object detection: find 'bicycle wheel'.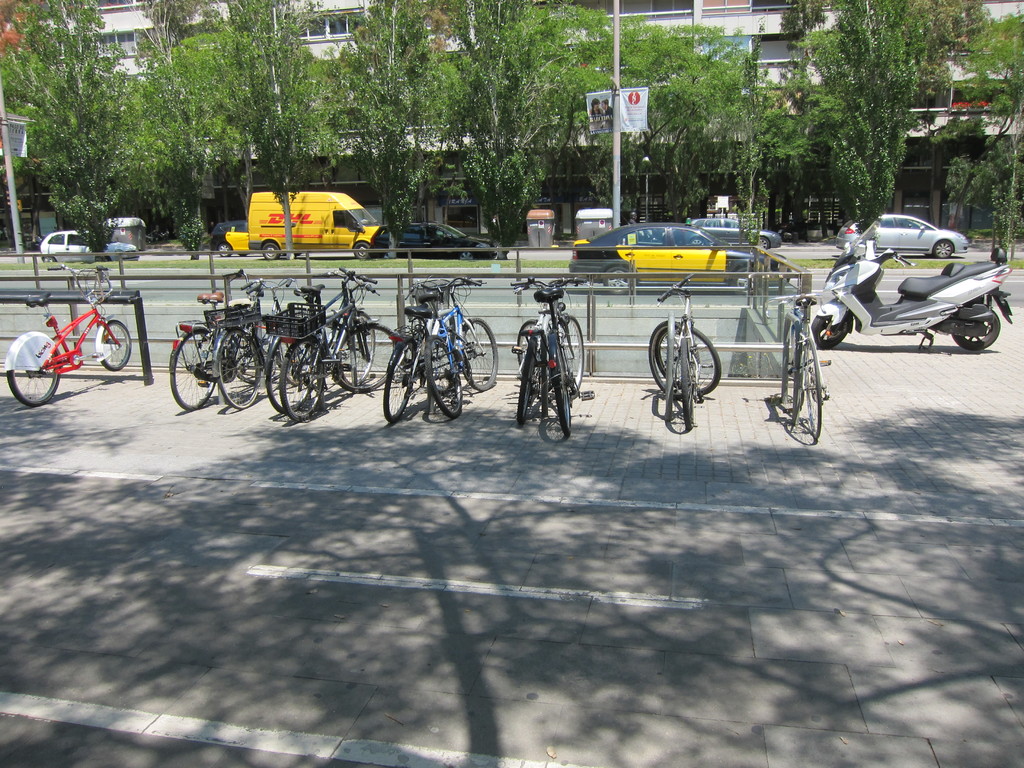
[805,342,831,442].
